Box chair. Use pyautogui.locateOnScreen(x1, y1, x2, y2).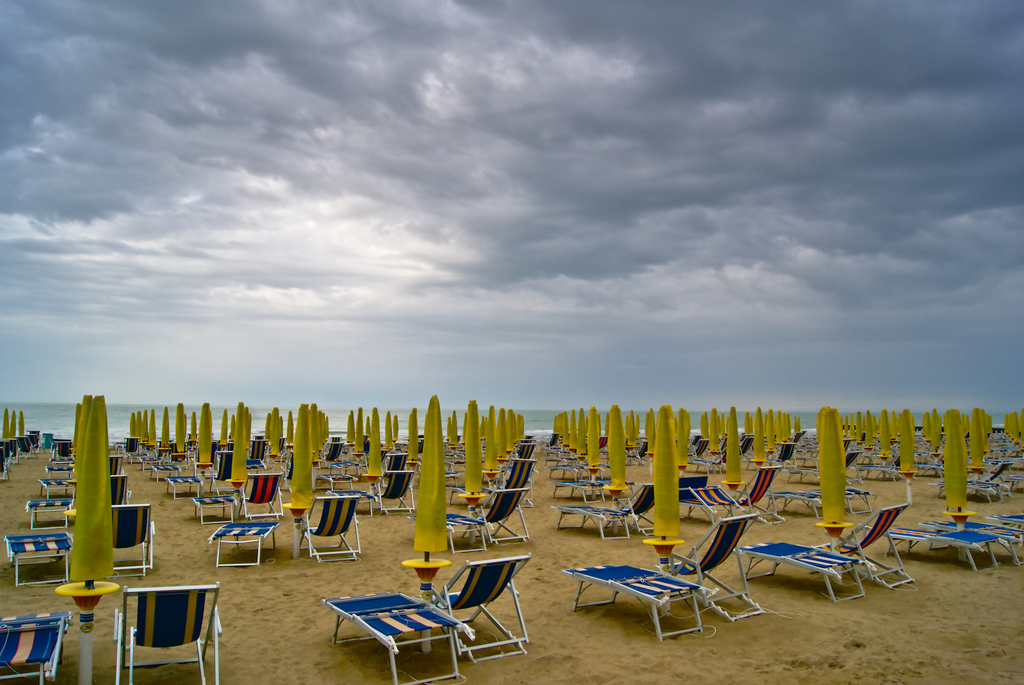
pyautogui.locateOnScreen(736, 436, 756, 456).
